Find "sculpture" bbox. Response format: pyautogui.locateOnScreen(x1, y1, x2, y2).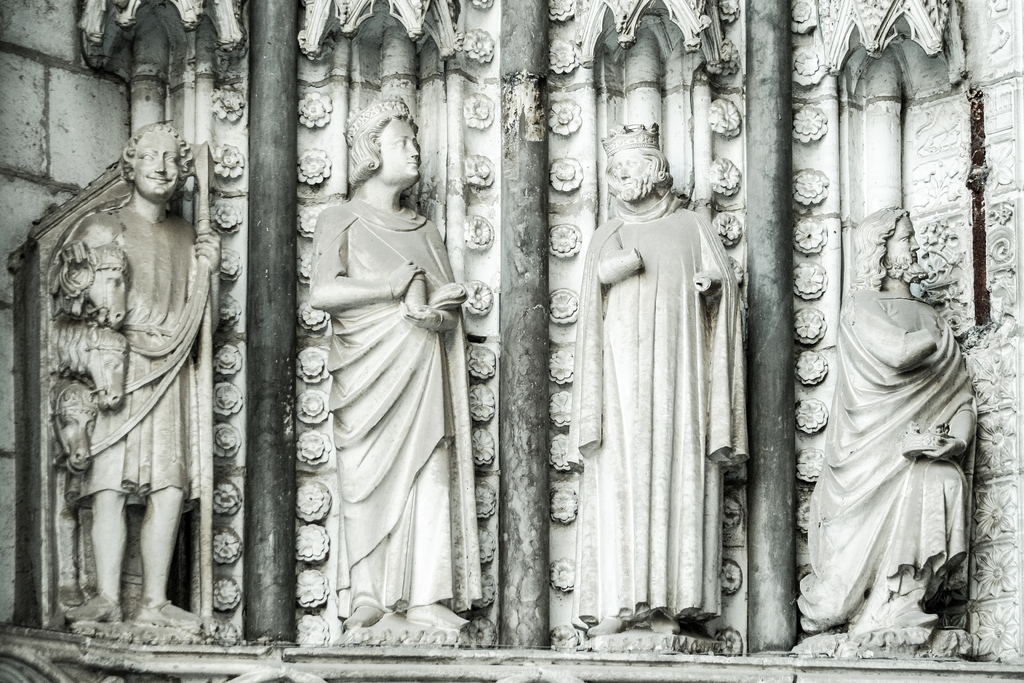
pyautogui.locateOnScreen(300, 203, 321, 235).
